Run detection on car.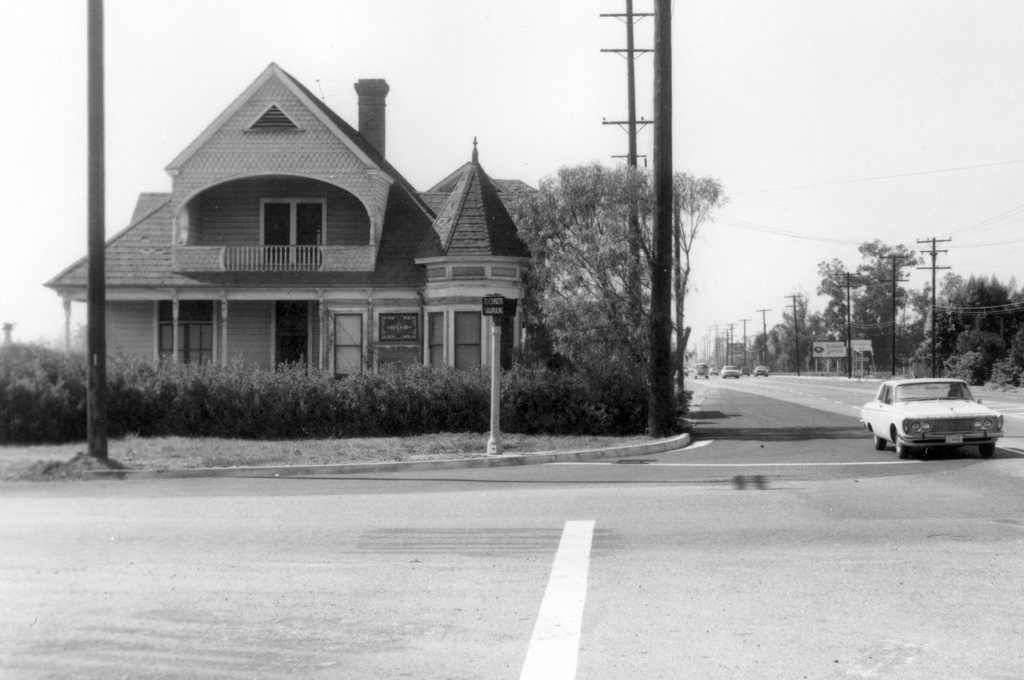
Result: [860,376,1002,457].
